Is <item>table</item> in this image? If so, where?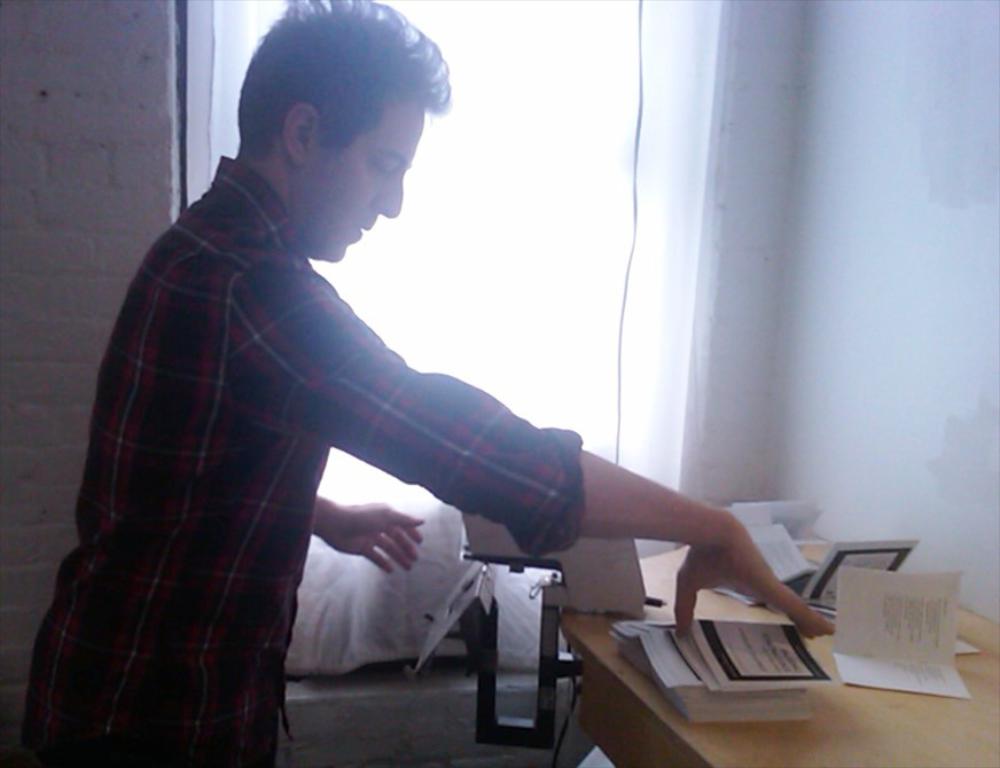
Yes, at (left=558, top=536, right=999, bottom=767).
